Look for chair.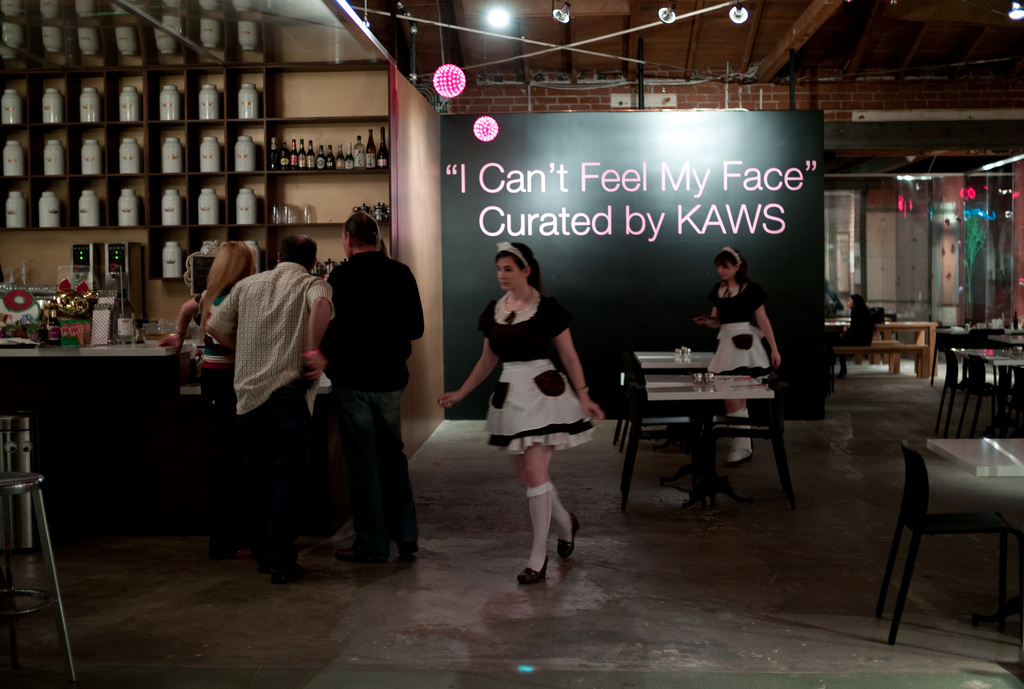
Found: [868,398,1021,645].
